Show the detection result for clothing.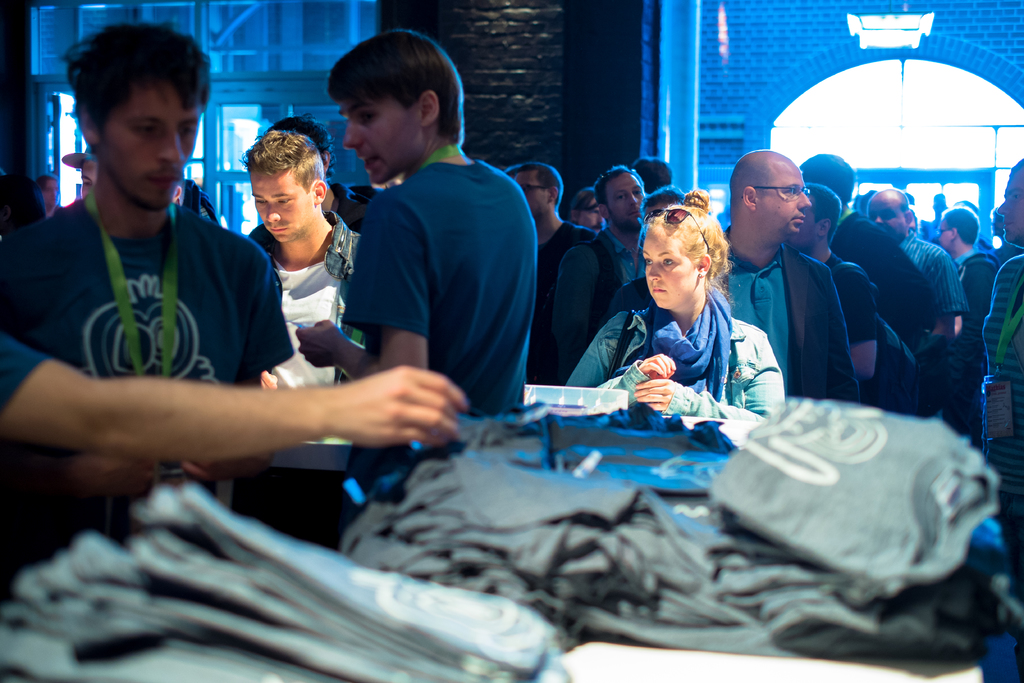
crop(521, 217, 598, 383).
